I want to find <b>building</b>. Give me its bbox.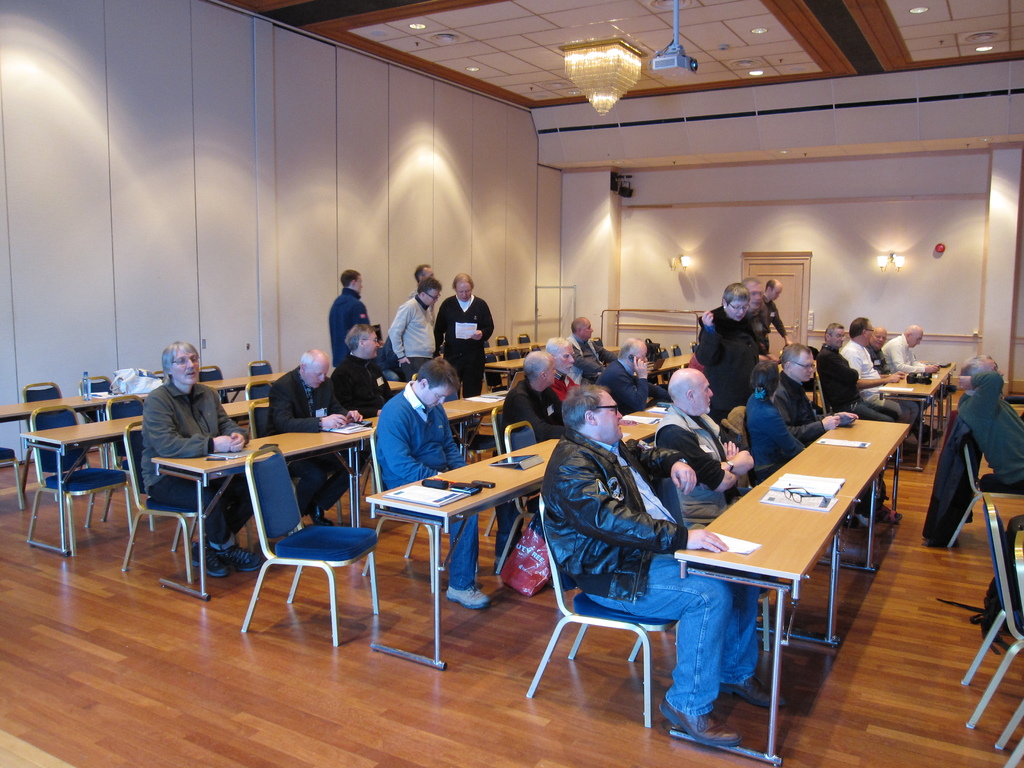
box(0, 0, 1023, 767).
